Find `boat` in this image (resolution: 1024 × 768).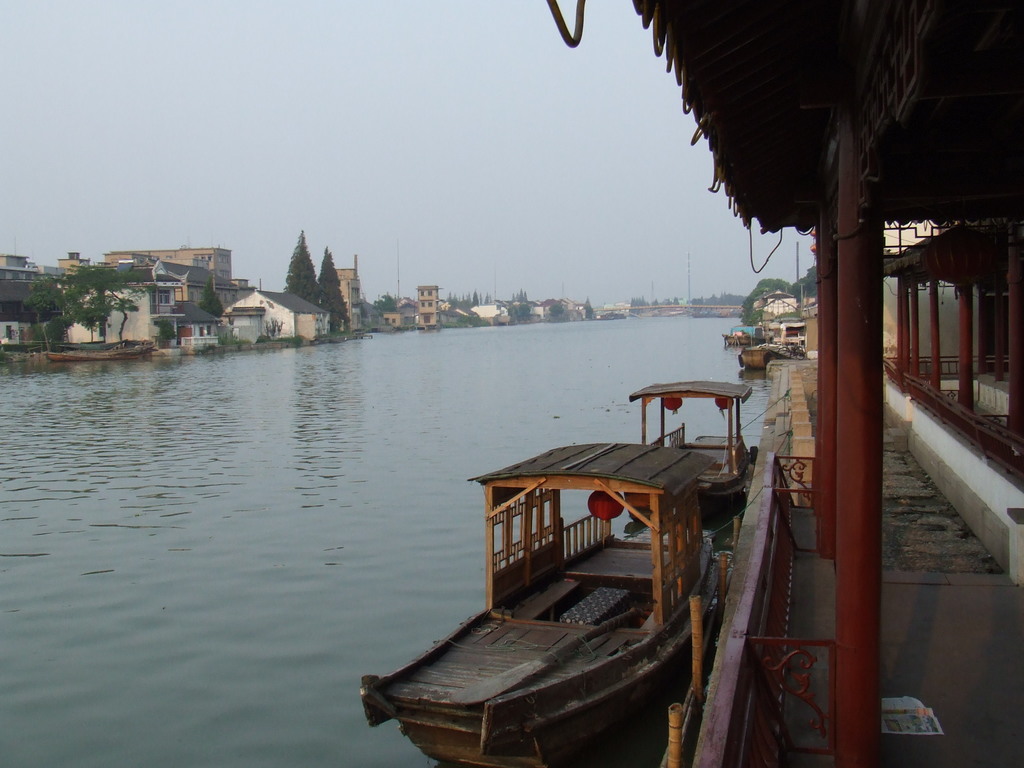
[x1=592, y1=310, x2=627, y2=321].
